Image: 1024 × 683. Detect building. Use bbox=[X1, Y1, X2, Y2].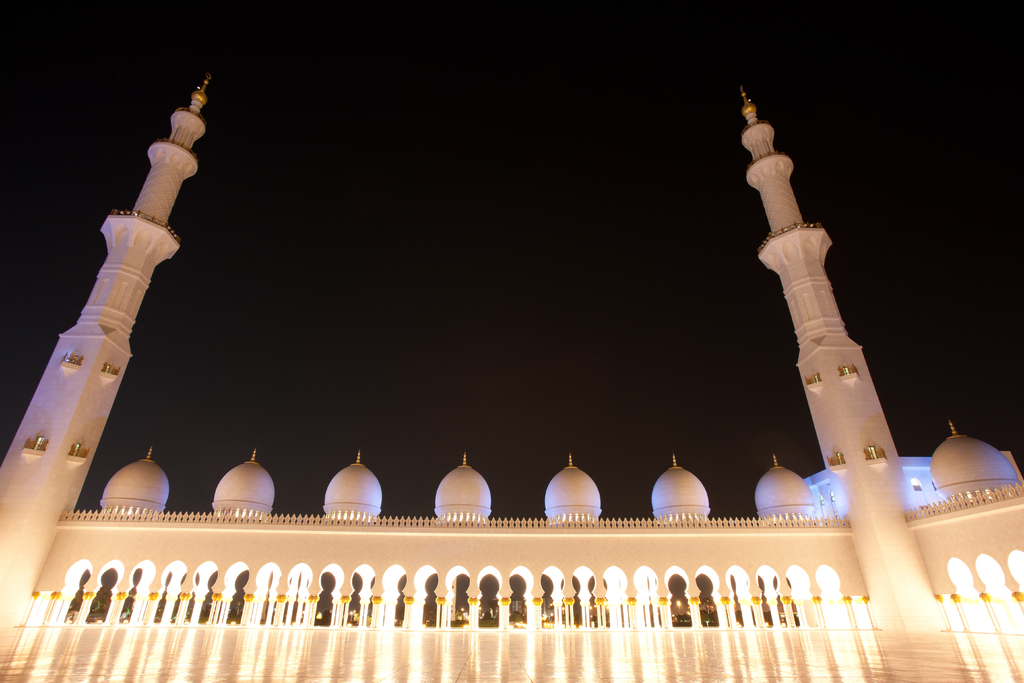
bbox=[0, 70, 1022, 682].
